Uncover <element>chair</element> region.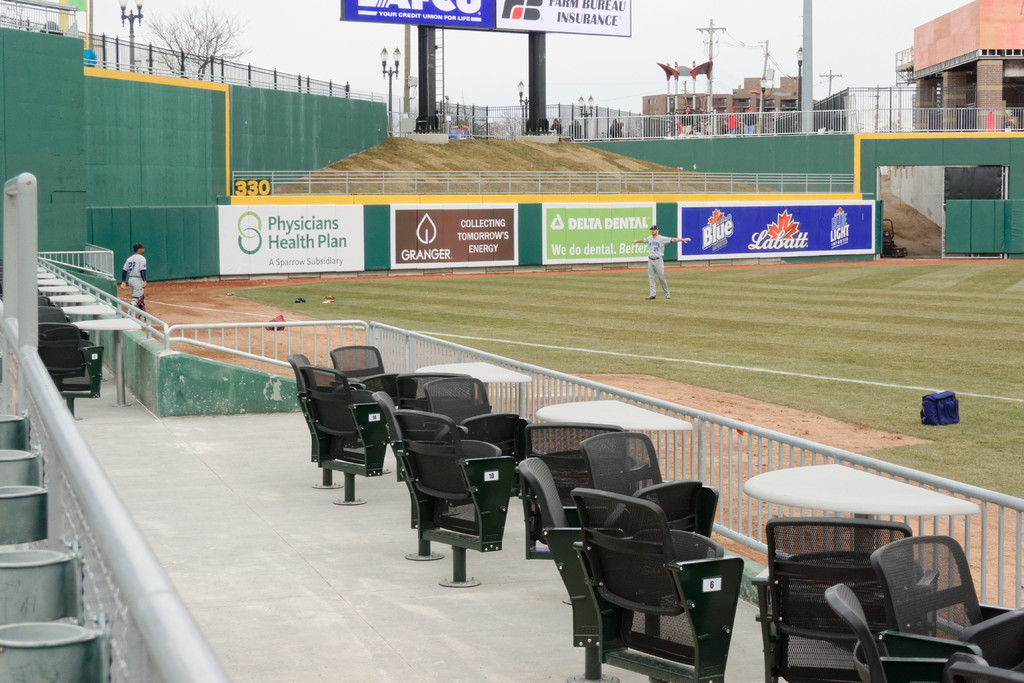
Uncovered: rect(289, 349, 367, 491).
